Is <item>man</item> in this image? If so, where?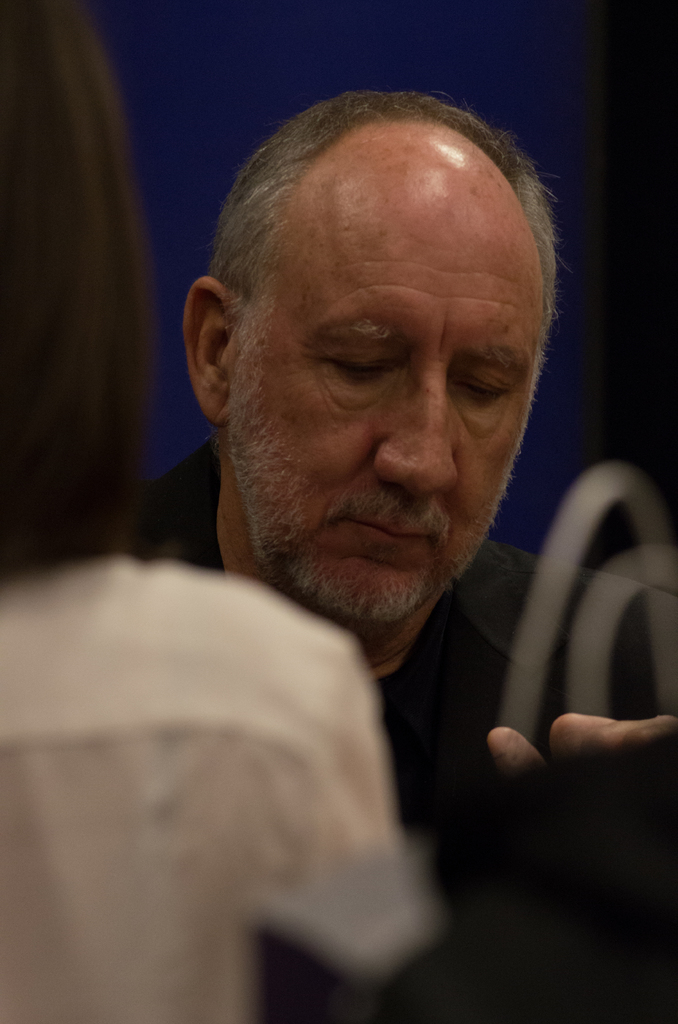
Yes, at (133,81,677,1023).
